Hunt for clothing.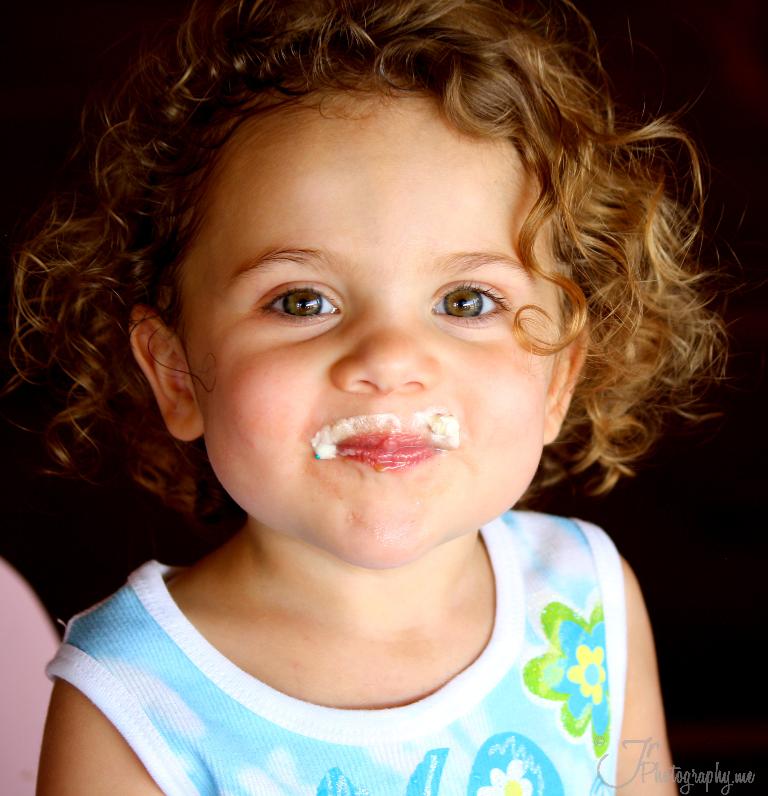
Hunted down at <bbox>45, 498, 658, 795</bbox>.
